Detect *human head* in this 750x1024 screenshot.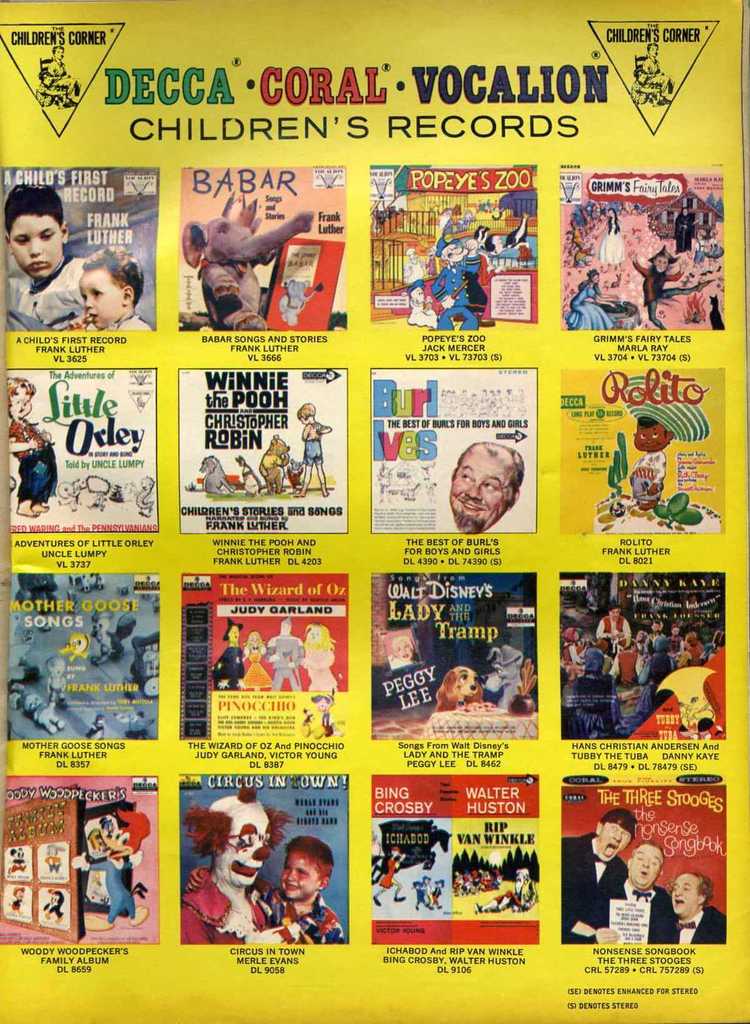
Detection: Rect(1, 179, 68, 260).
